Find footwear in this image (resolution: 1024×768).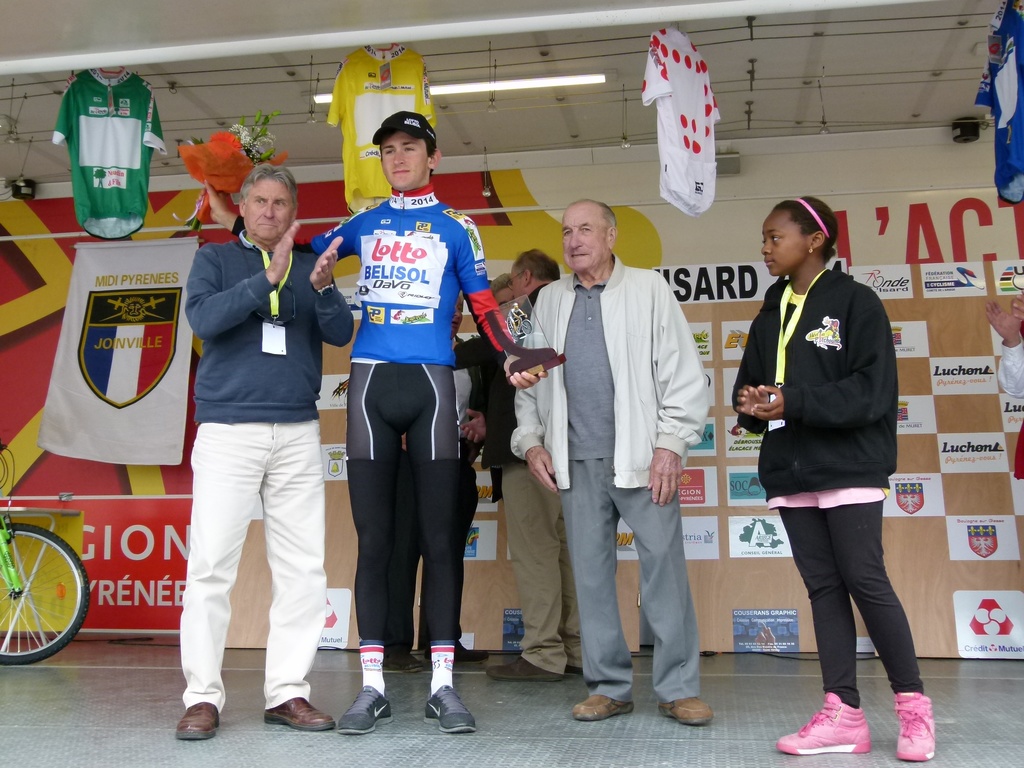
BBox(336, 685, 393, 733).
